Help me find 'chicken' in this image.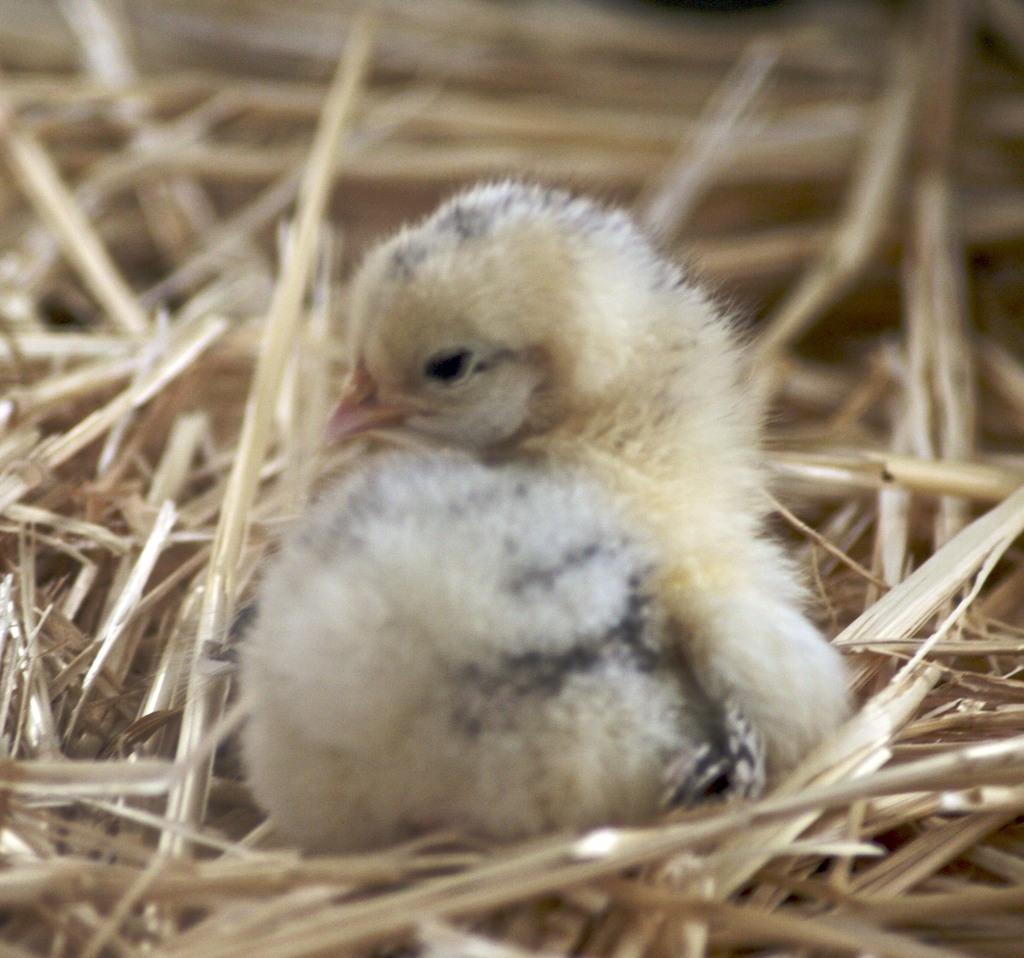
Found it: [left=245, top=202, right=834, bottom=889].
